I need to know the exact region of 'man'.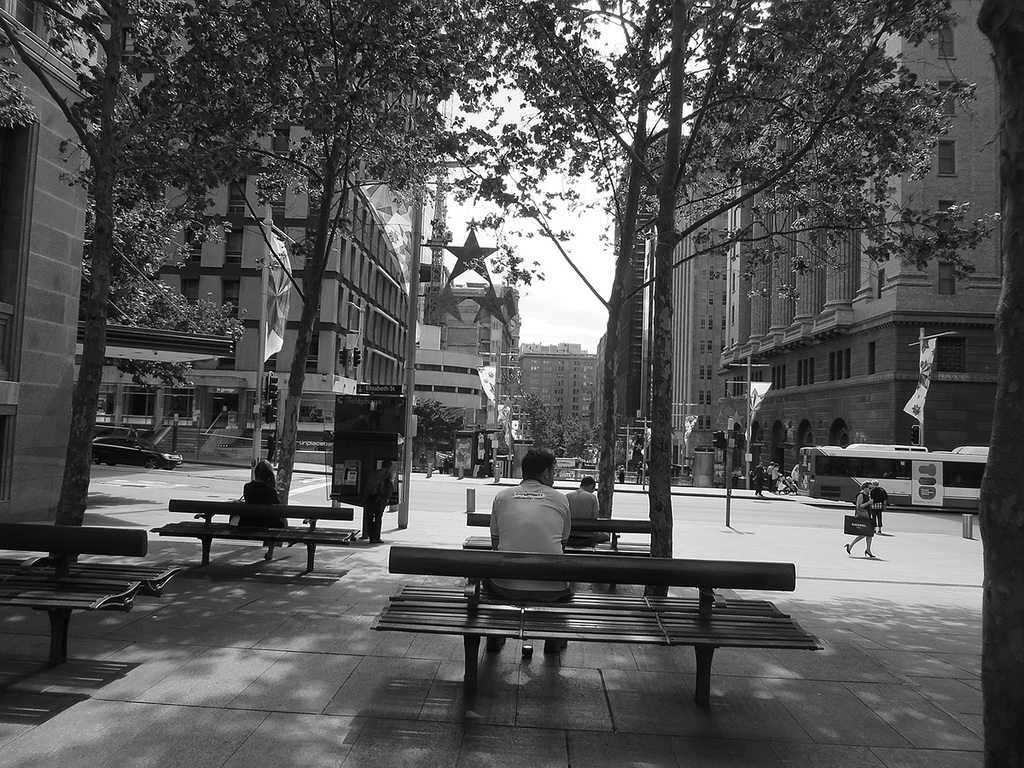
Region: detection(563, 474, 609, 557).
